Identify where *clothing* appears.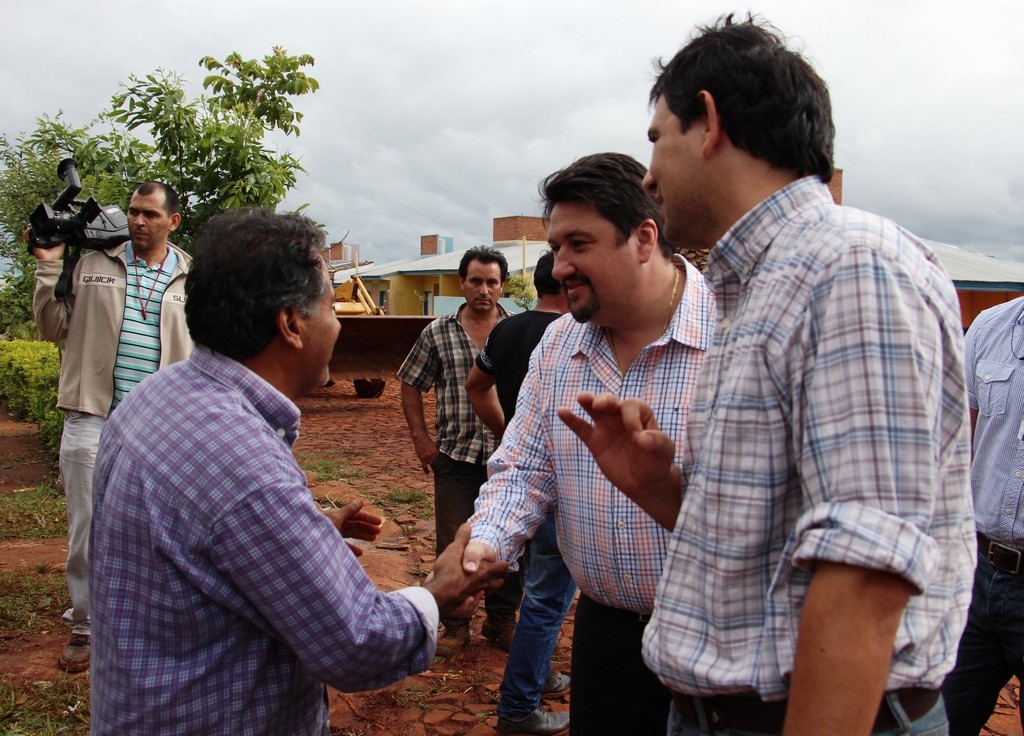
Appears at crop(391, 288, 523, 650).
